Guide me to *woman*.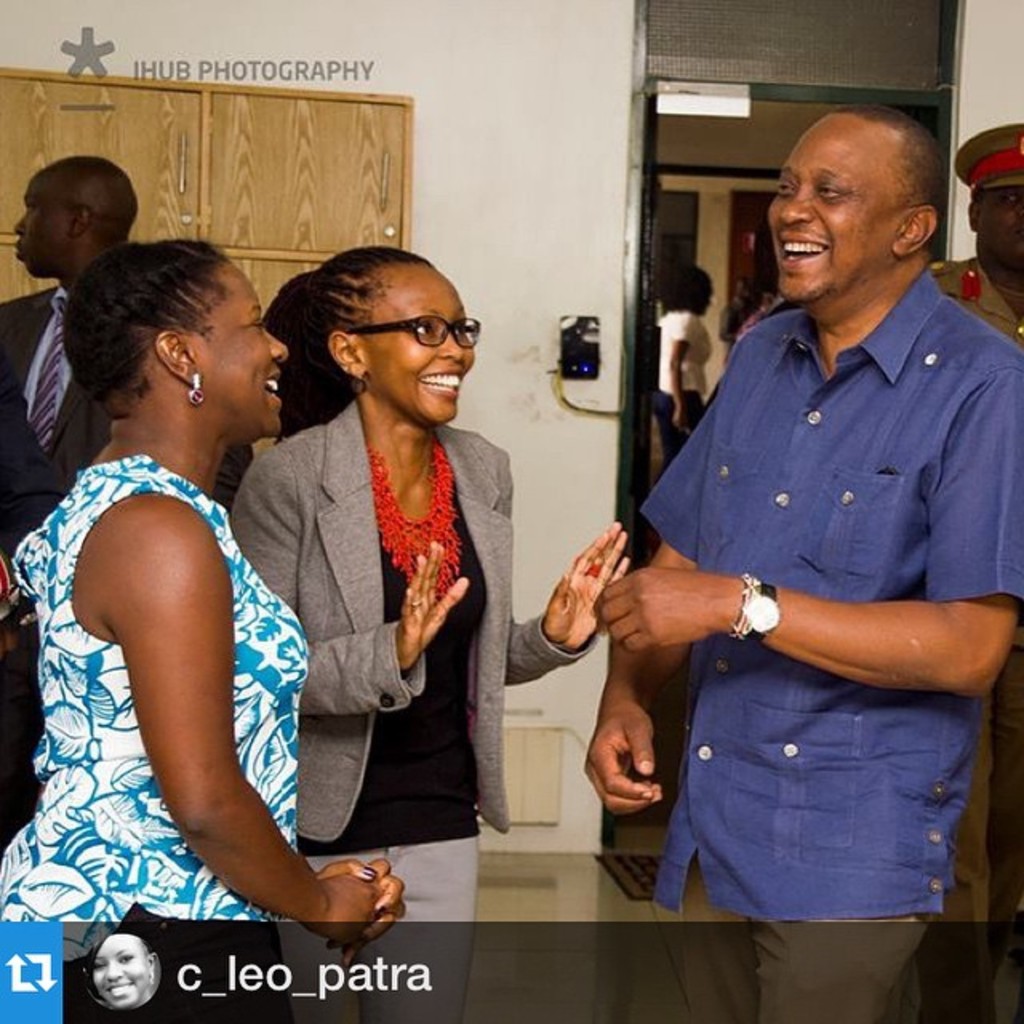
Guidance: locate(229, 237, 630, 917).
